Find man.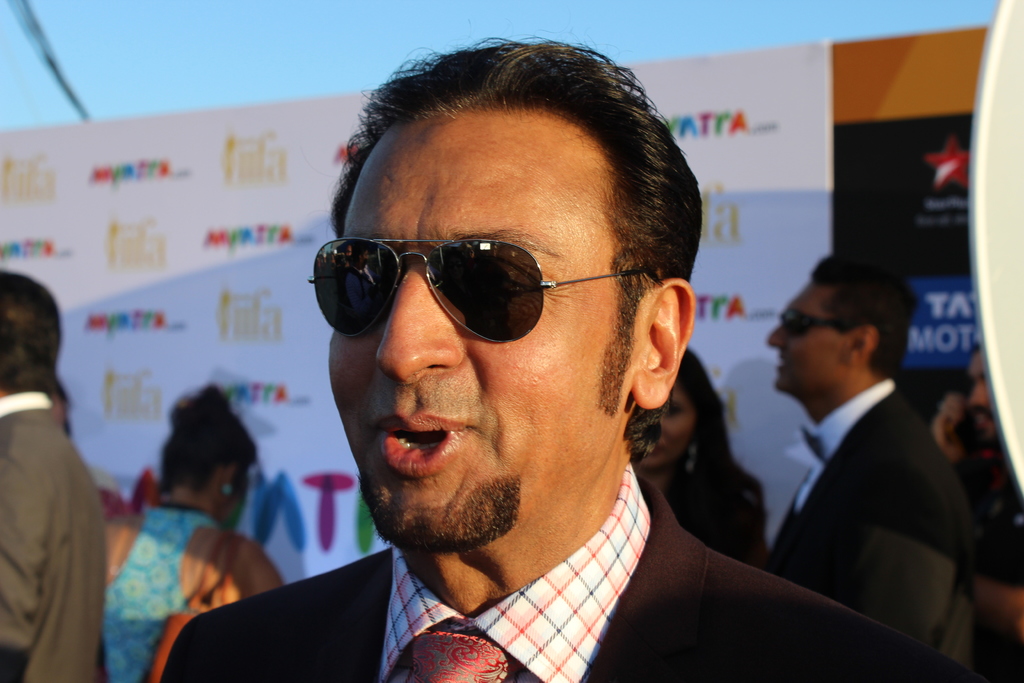
x1=177, y1=69, x2=872, y2=682.
